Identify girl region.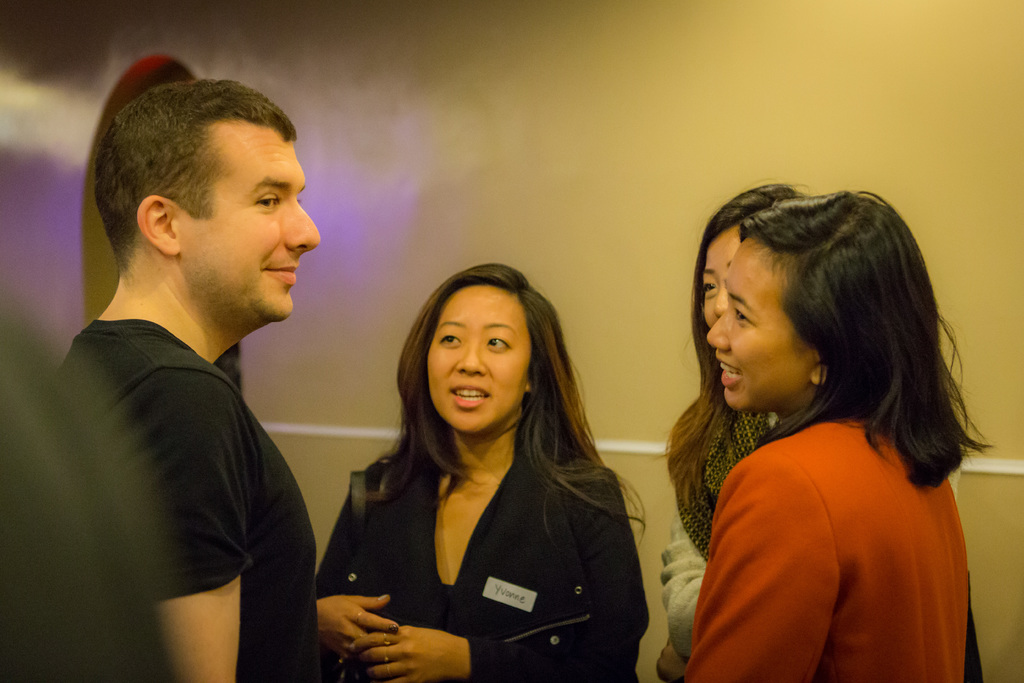
Region: BBox(317, 263, 653, 682).
